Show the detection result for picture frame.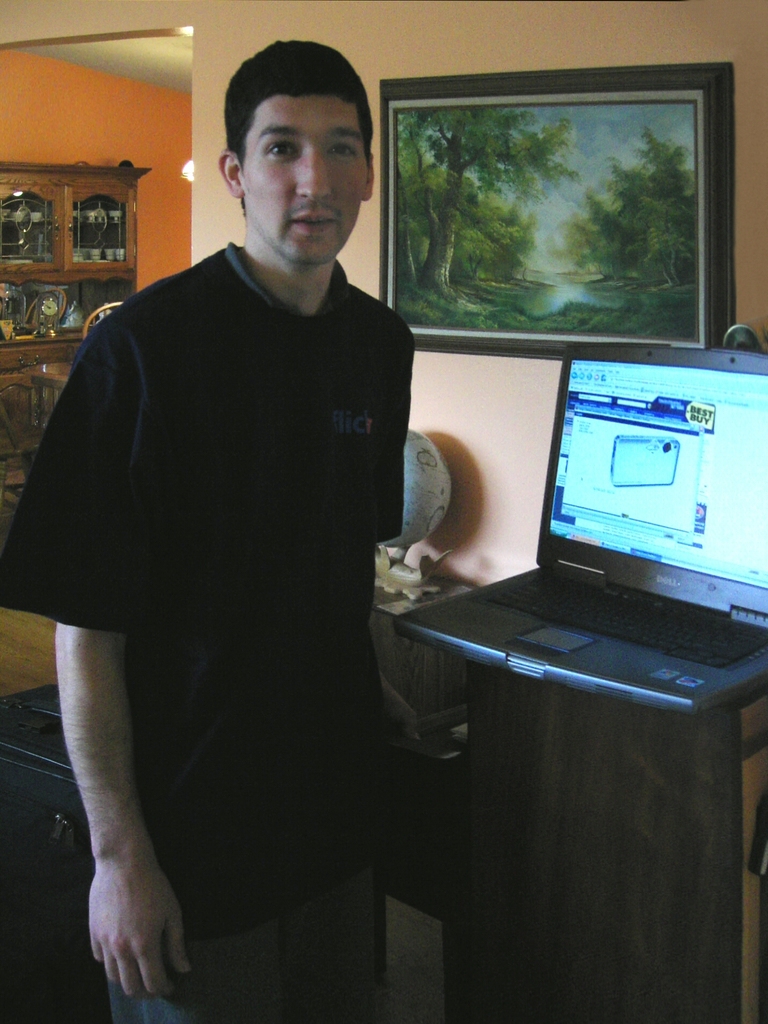
<bbox>376, 31, 733, 356</bbox>.
